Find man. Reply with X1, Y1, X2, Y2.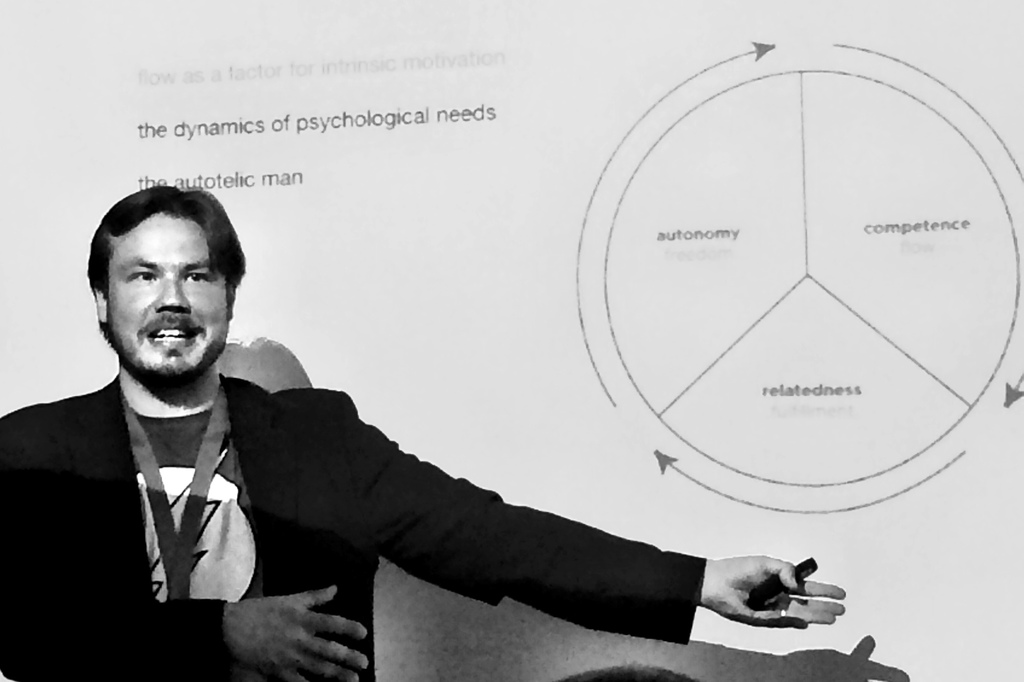
0, 185, 845, 681.
